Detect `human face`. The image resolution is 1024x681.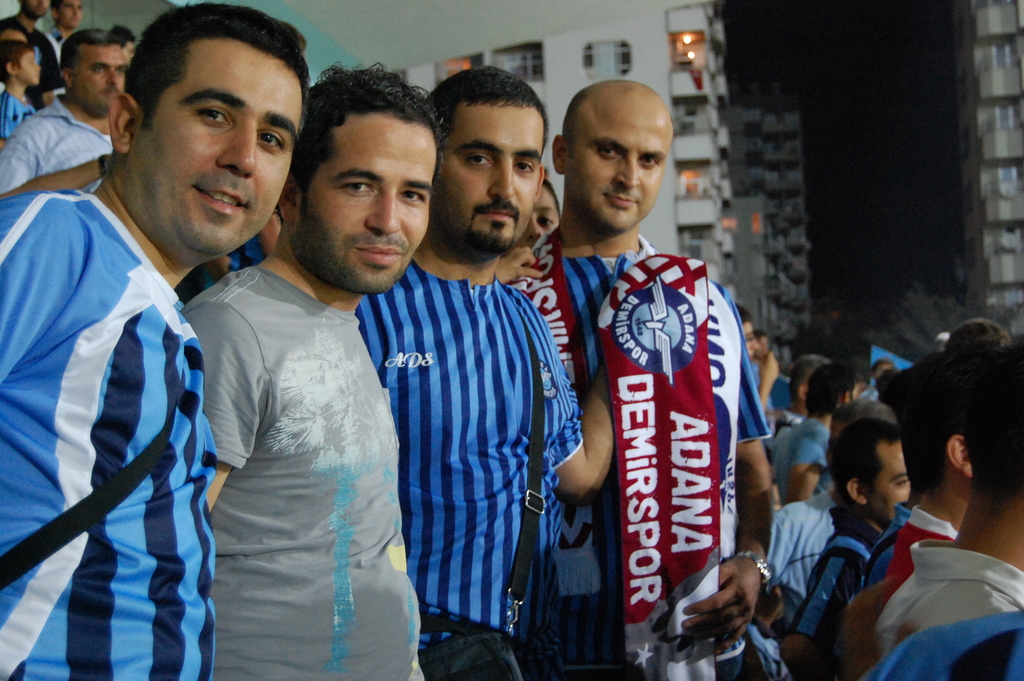
(x1=566, y1=108, x2=670, y2=229).
